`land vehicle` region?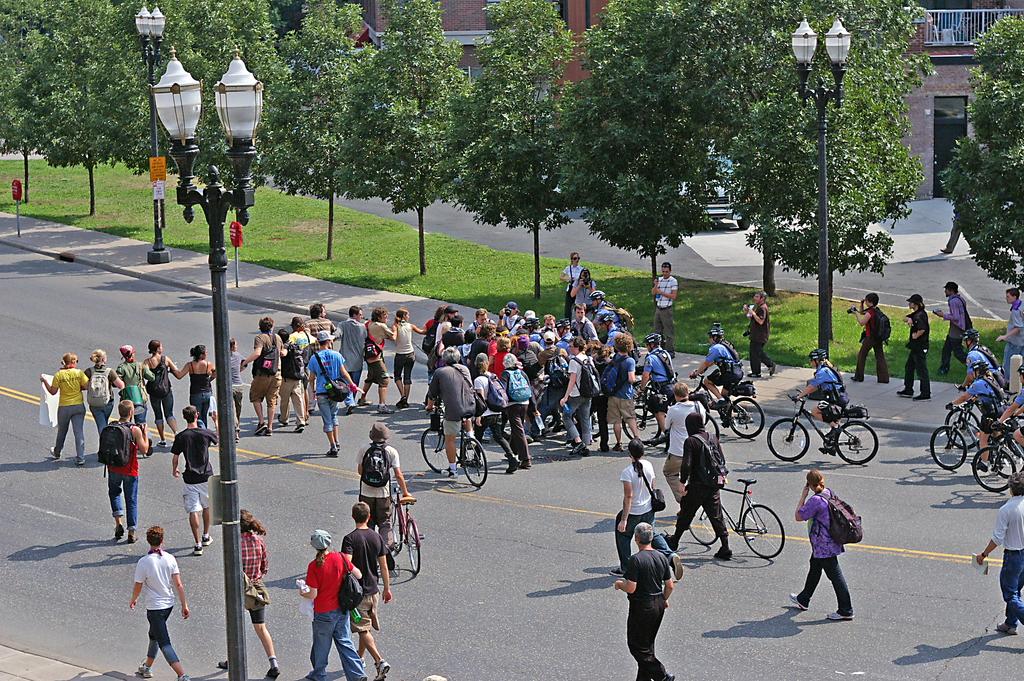
[x1=621, y1=387, x2=720, y2=443]
